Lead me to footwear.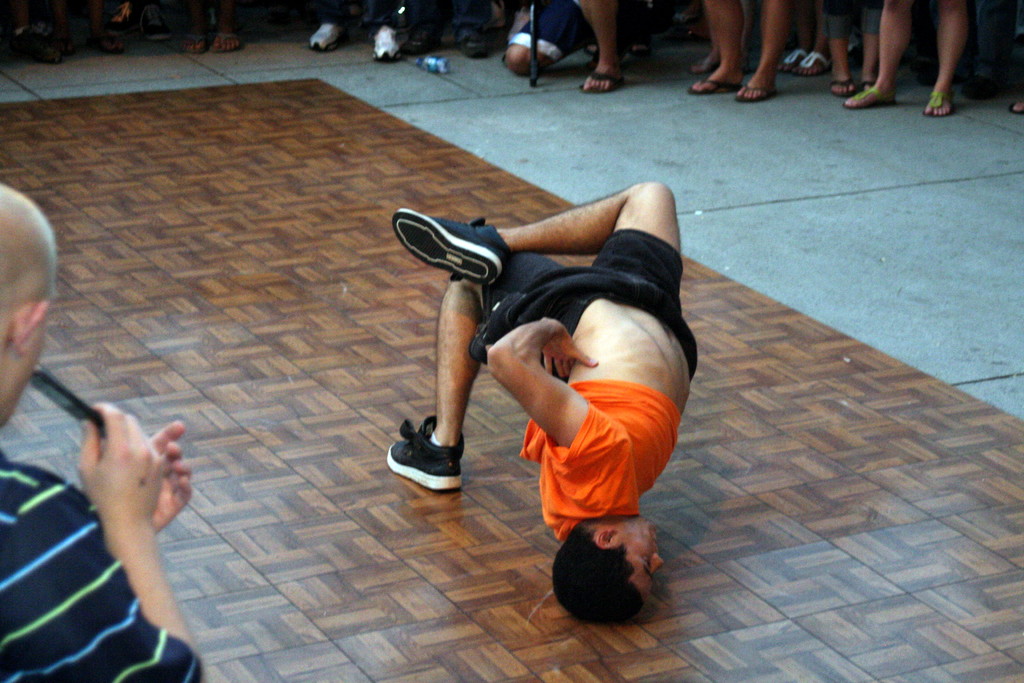
Lead to bbox(858, 81, 876, 93).
